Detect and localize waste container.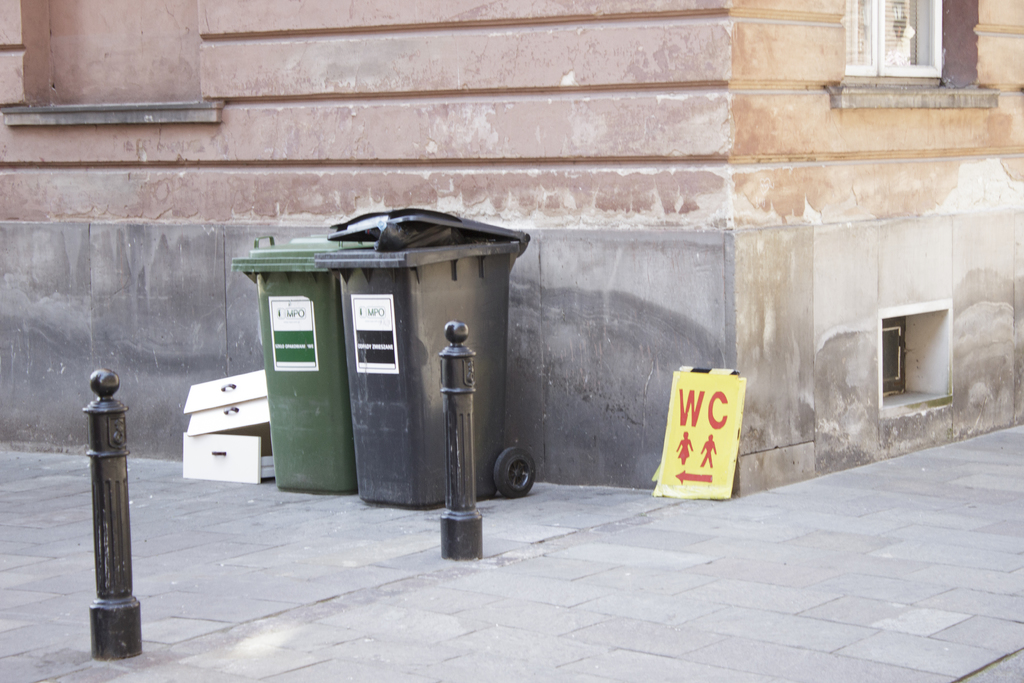
Localized at bbox(312, 208, 529, 510).
